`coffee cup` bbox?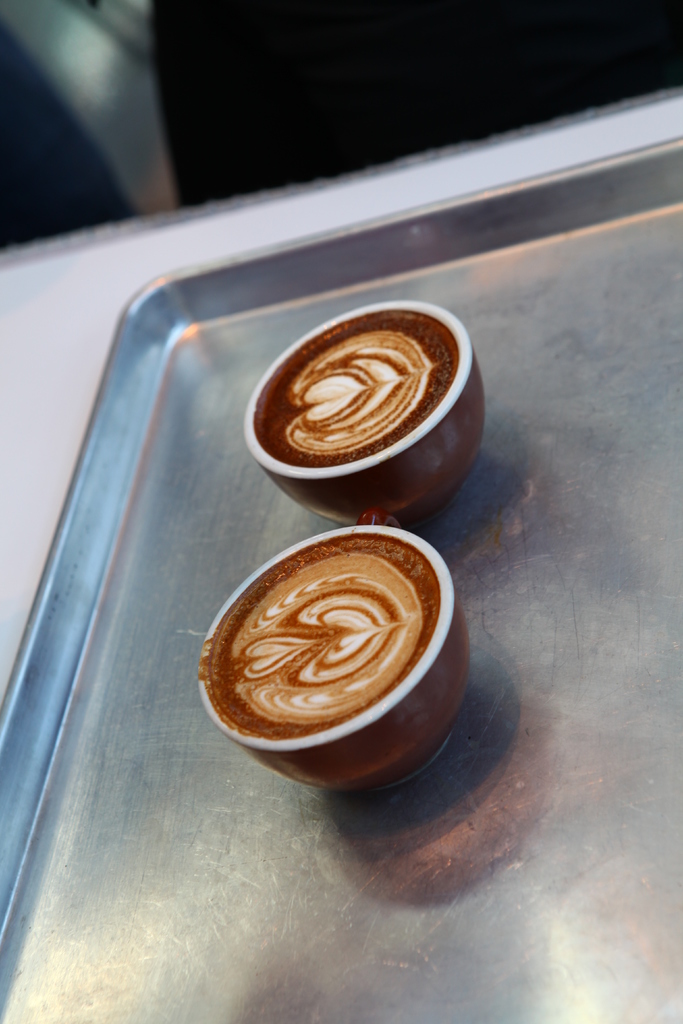
(199,524,488,800)
